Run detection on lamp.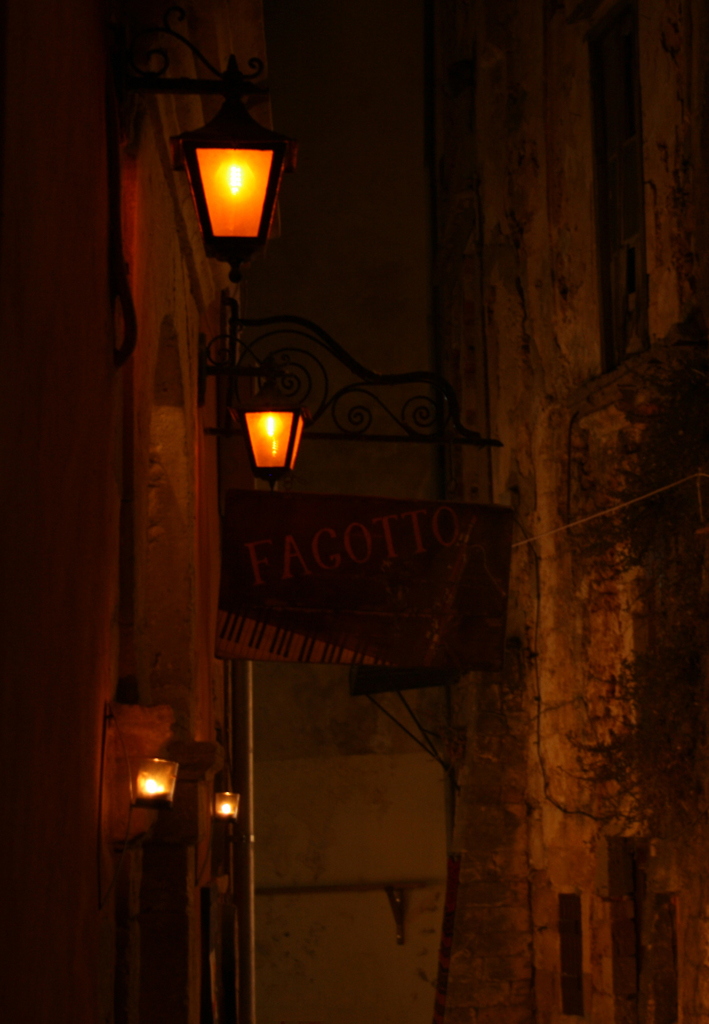
Result: rect(236, 386, 313, 494).
